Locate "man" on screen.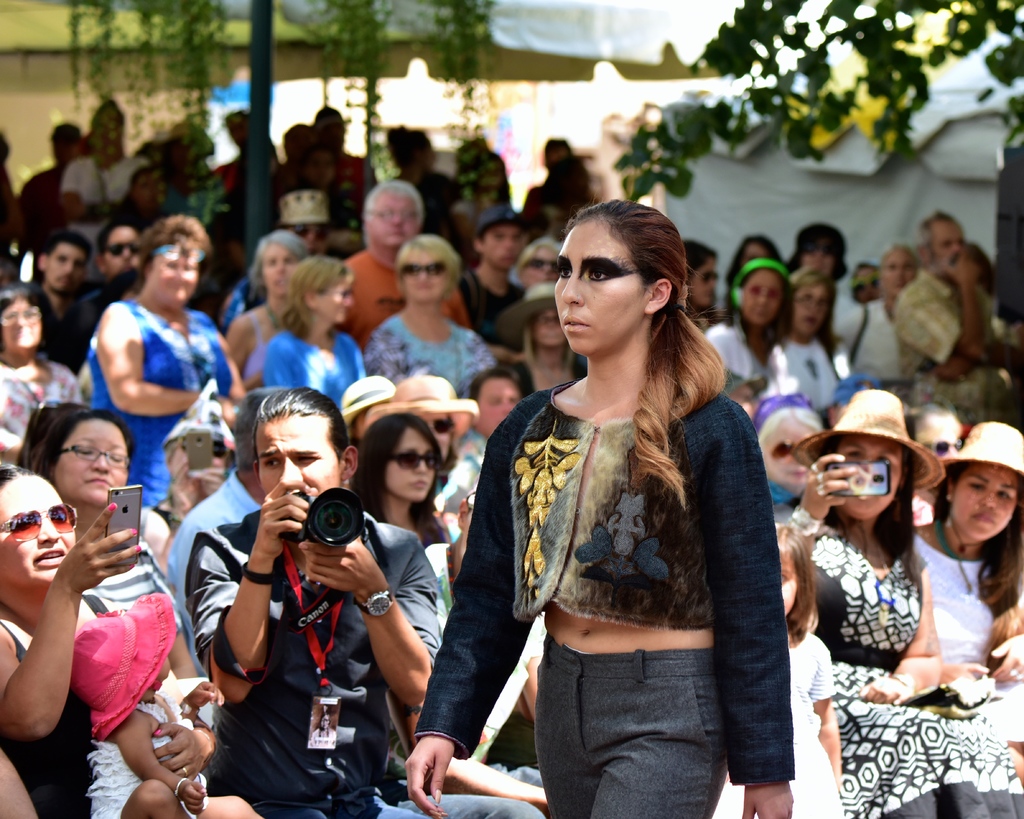
On screen at [340, 179, 469, 354].
